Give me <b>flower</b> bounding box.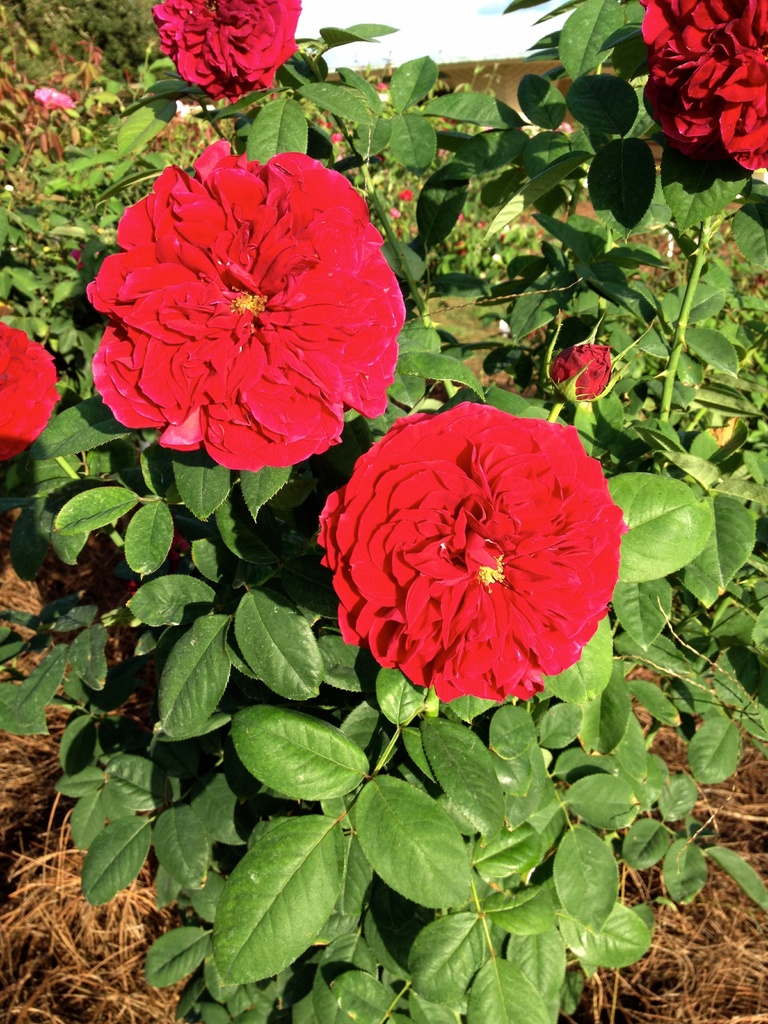
bbox=(315, 402, 633, 703).
